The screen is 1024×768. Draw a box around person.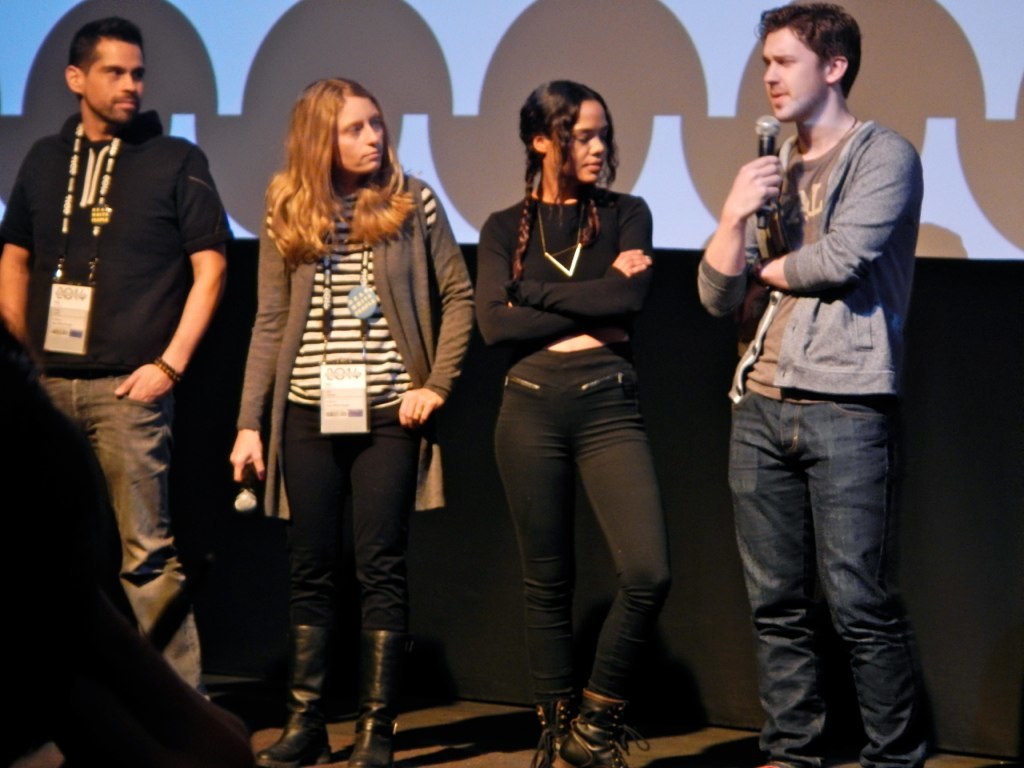
bbox=[0, 327, 251, 767].
